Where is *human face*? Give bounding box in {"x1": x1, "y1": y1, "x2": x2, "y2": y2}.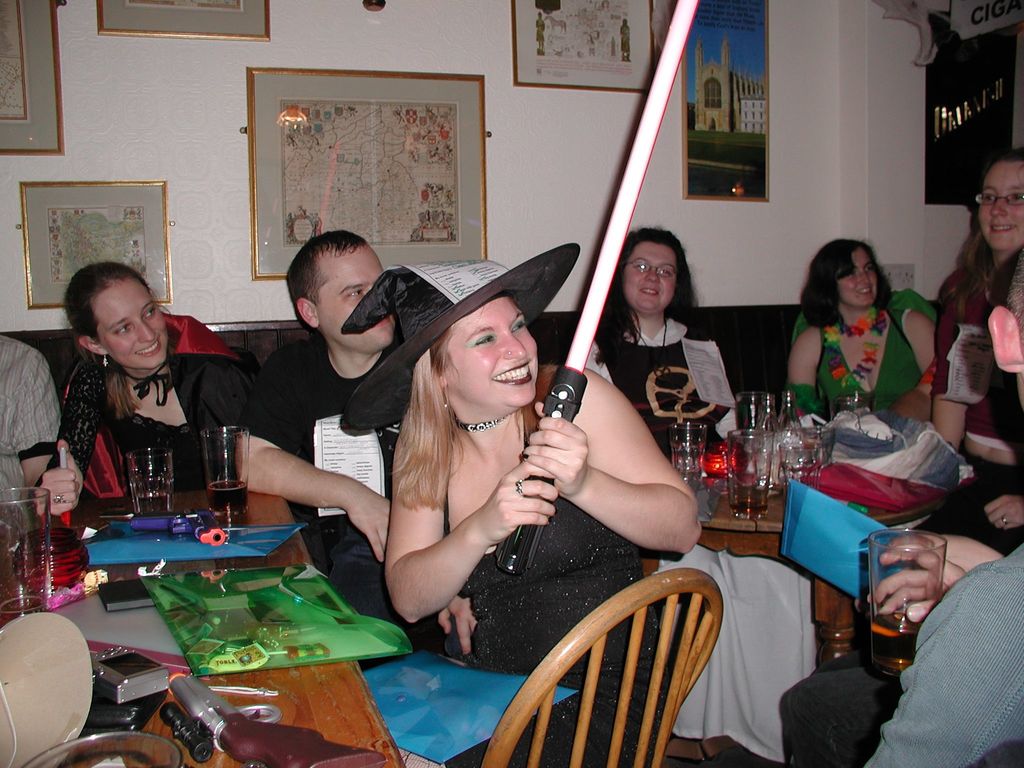
{"x1": 840, "y1": 248, "x2": 876, "y2": 306}.
